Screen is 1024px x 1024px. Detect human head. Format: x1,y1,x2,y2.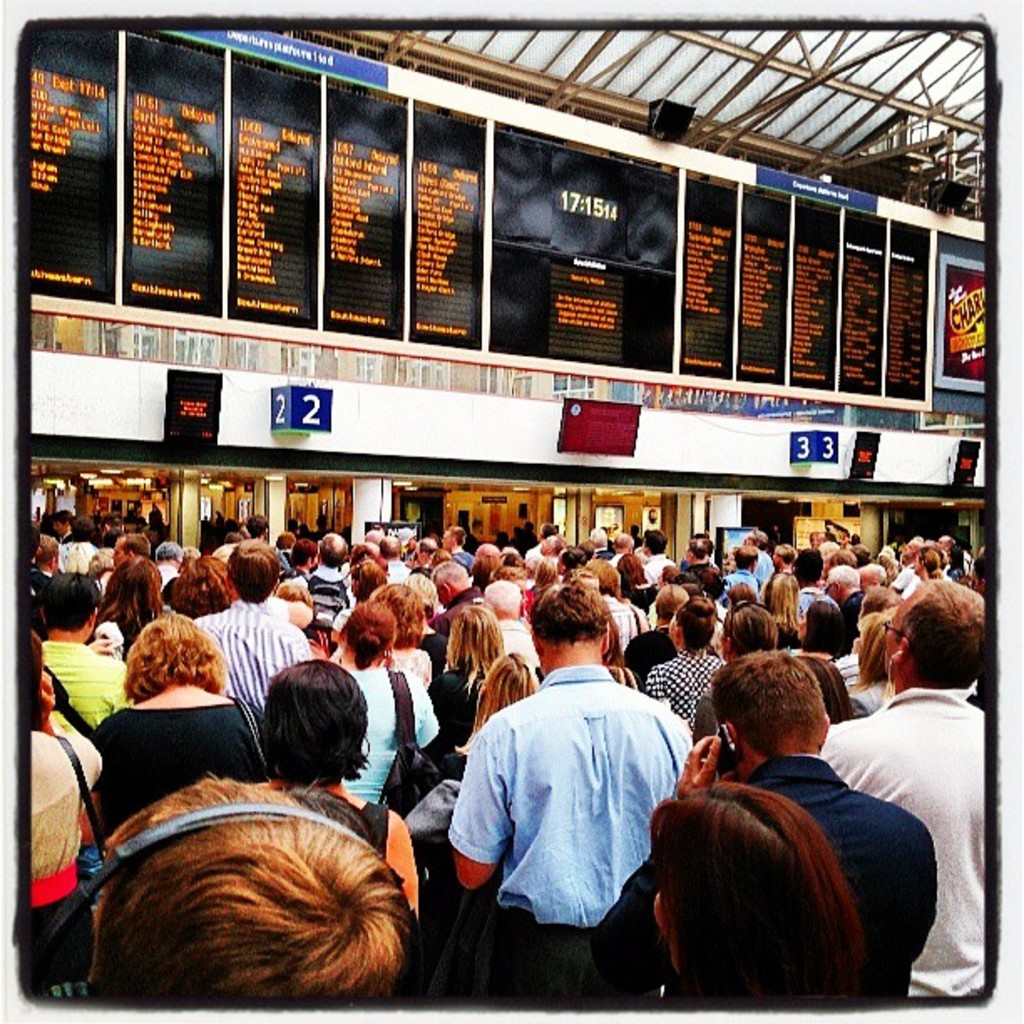
482,581,520,619.
